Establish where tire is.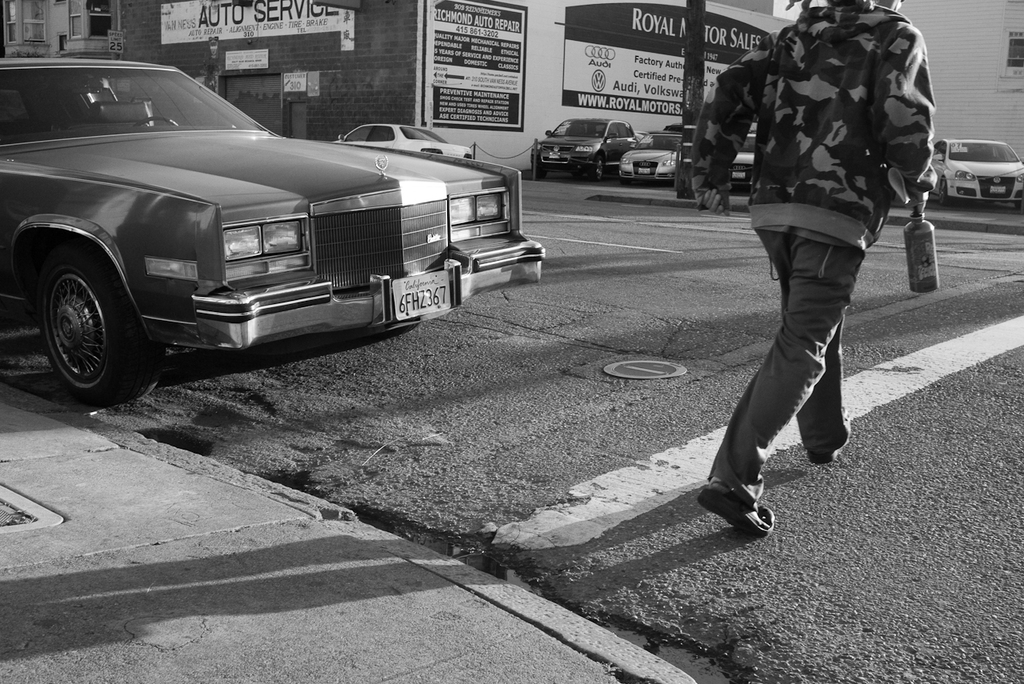
Established at <bbox>531, 162, 546, 181</bbox>.
